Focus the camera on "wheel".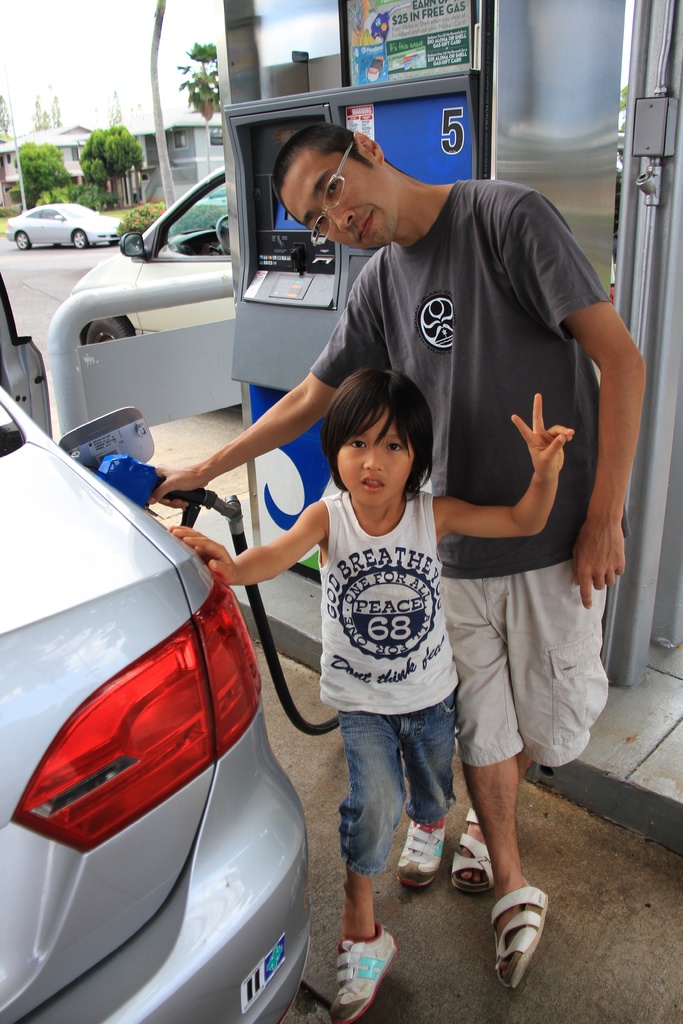
Focus region: 83 315 134 346.
